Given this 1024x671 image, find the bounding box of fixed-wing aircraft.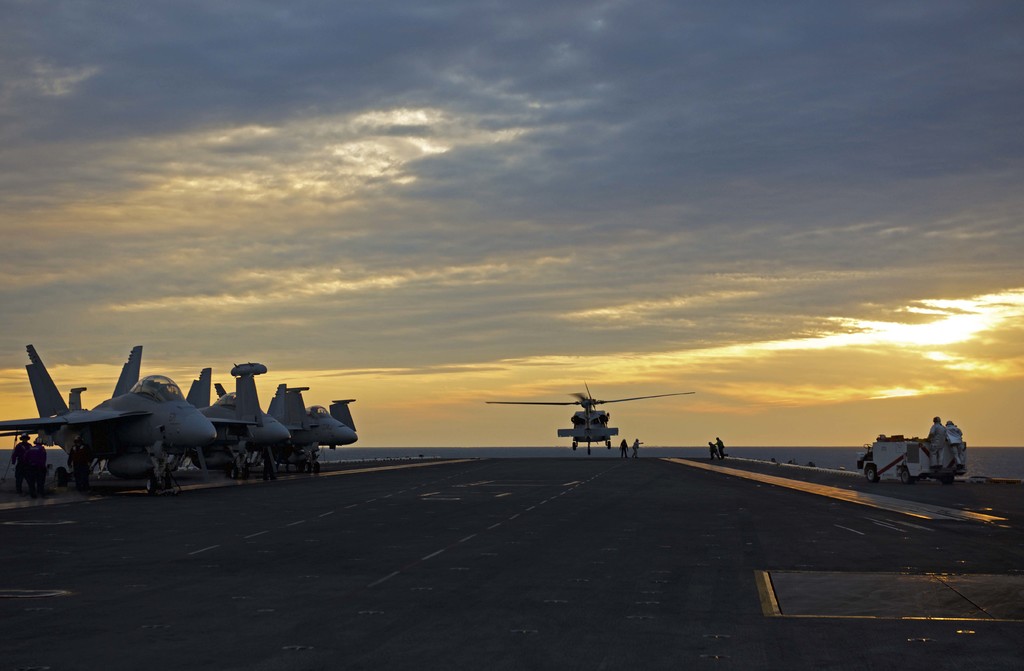
(x1=0, y1=343, x2=216, y2=493).
